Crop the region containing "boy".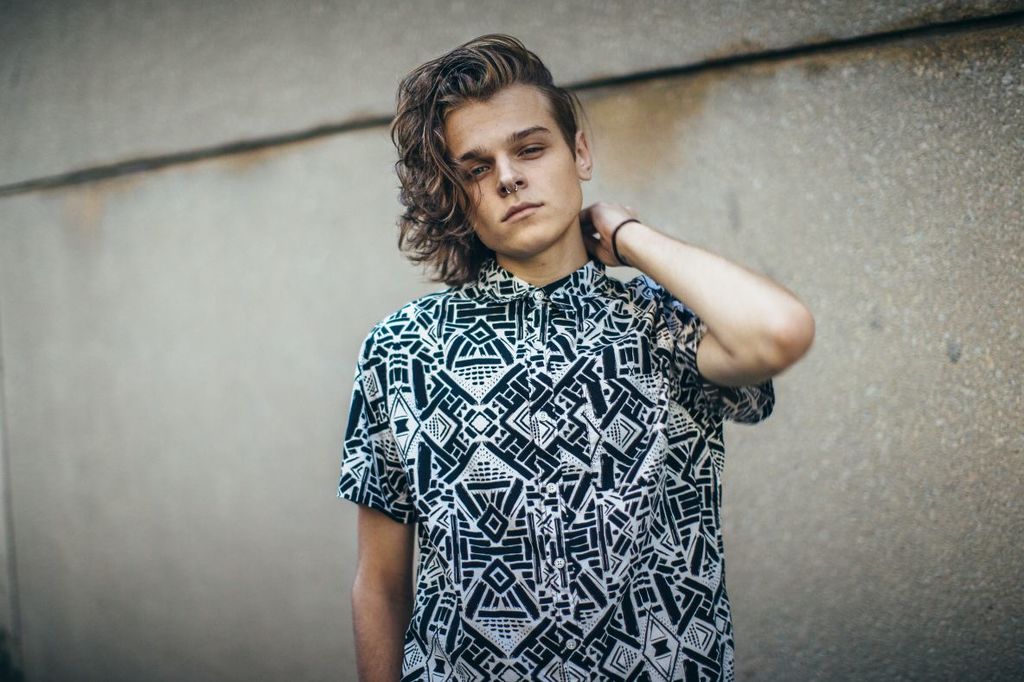
Crop region: region(361, 39, 821, 681).
